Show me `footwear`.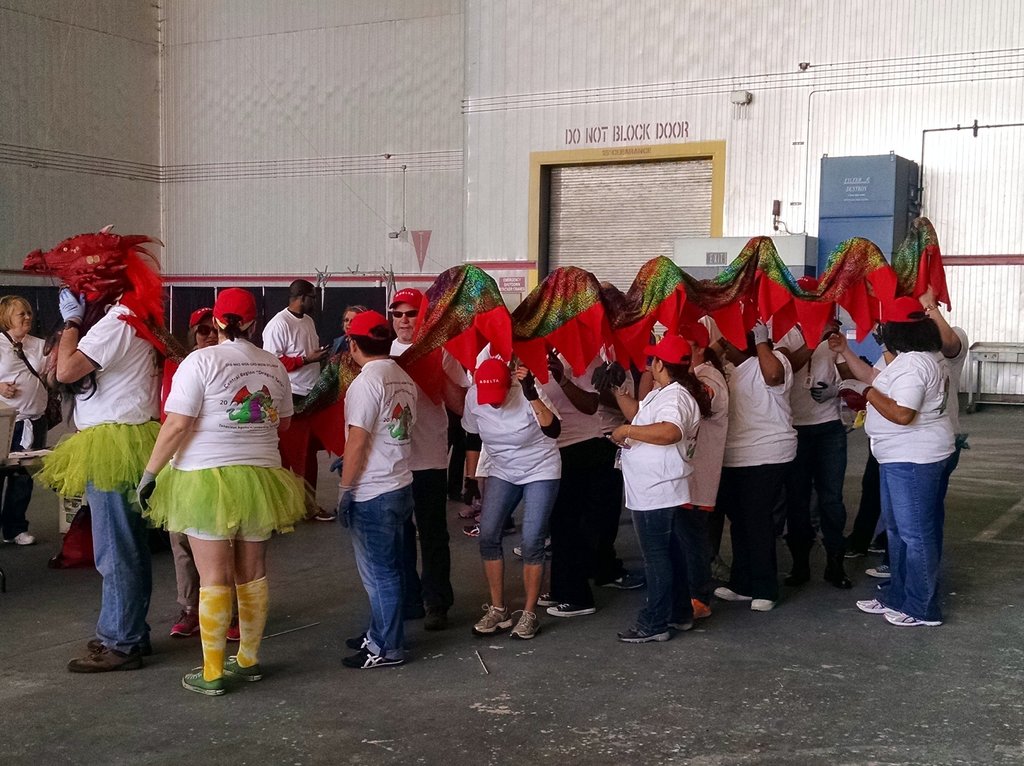
`footwear` is here: crop(516, 534, 553, 560).
